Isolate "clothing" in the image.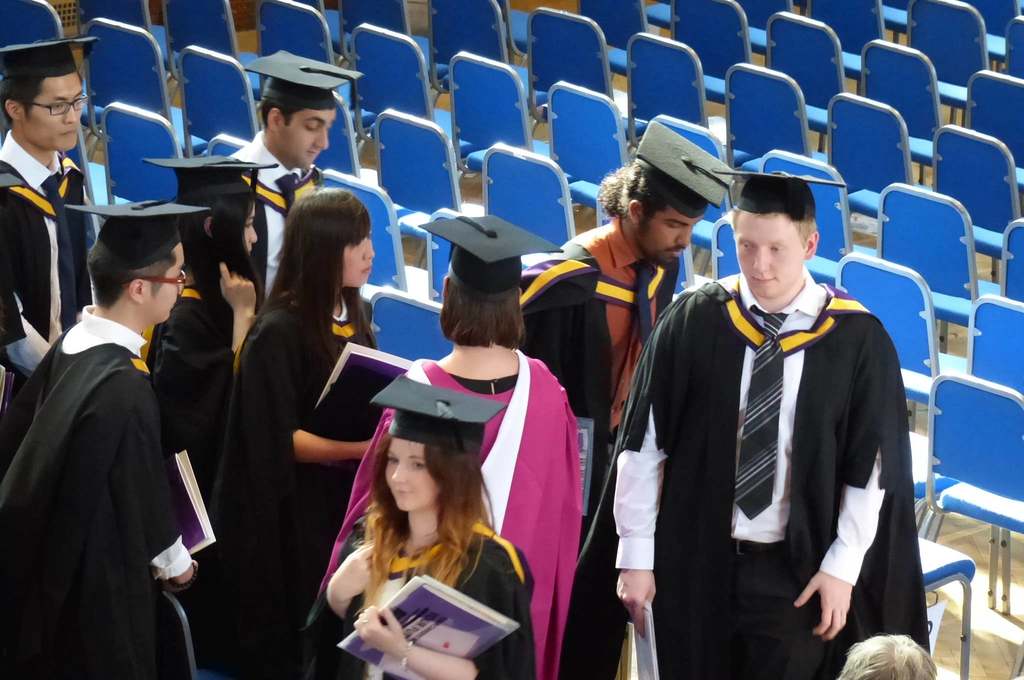
Isolated region: [x1=321, y1=512, x2=538, y2=679].
